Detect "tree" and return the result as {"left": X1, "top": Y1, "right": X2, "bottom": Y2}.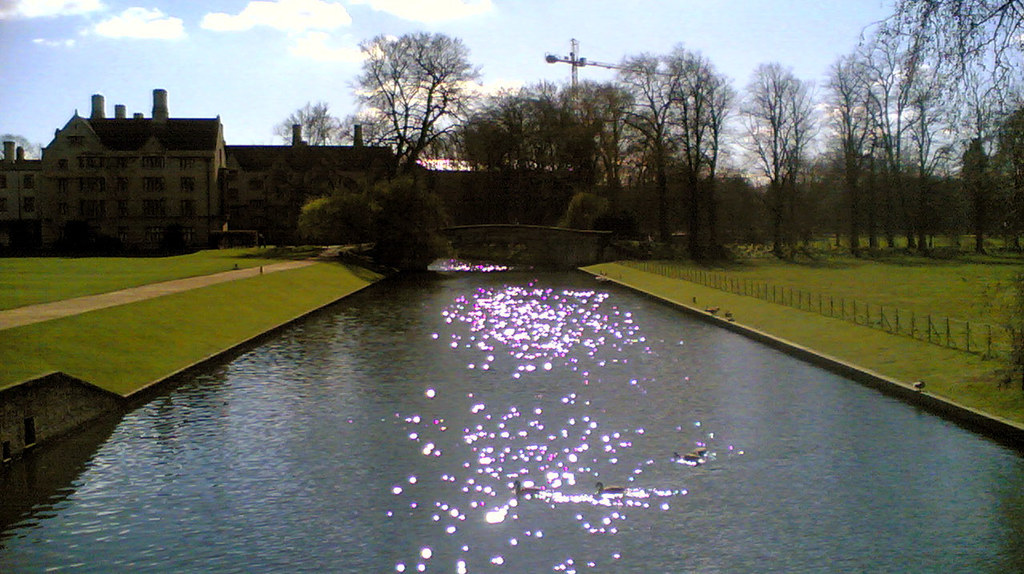
{"left": 613, "top": 6, "right": 745, "bottom": 250}.
